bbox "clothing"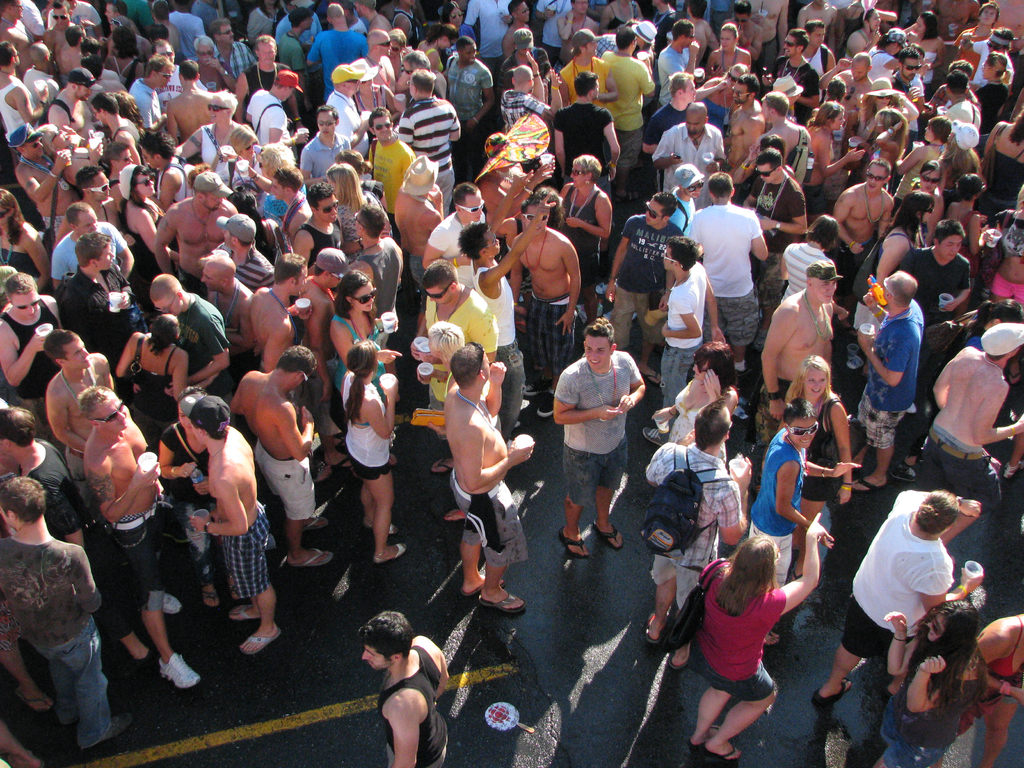
left=0, top=80, right=36, bottom=134
